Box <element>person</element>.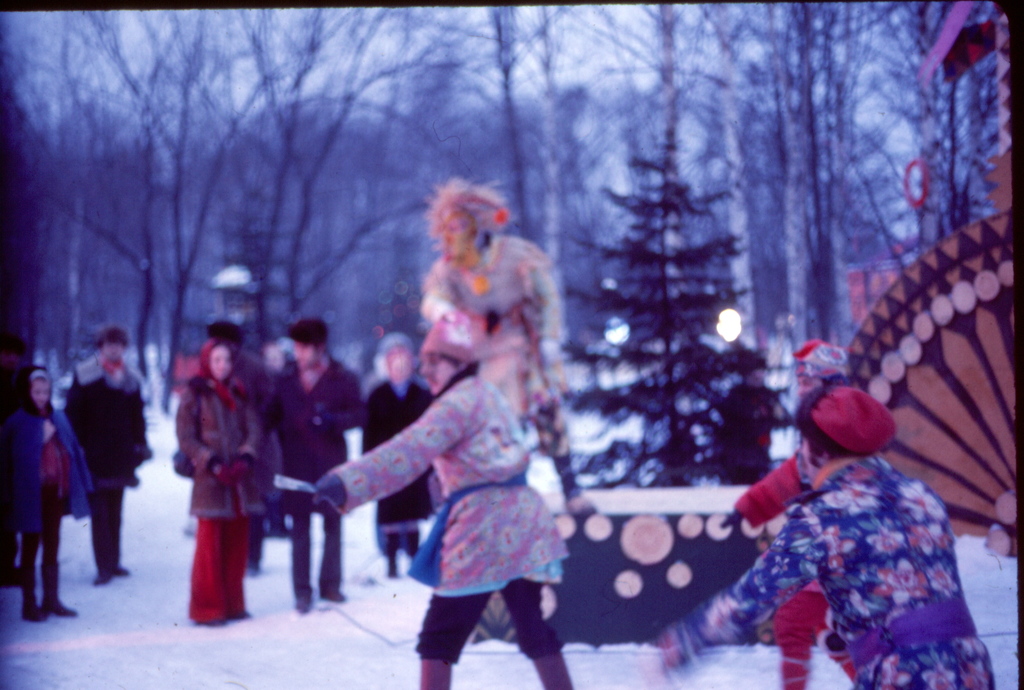
(x1=61, y1=327, x2=155, y2=589).
